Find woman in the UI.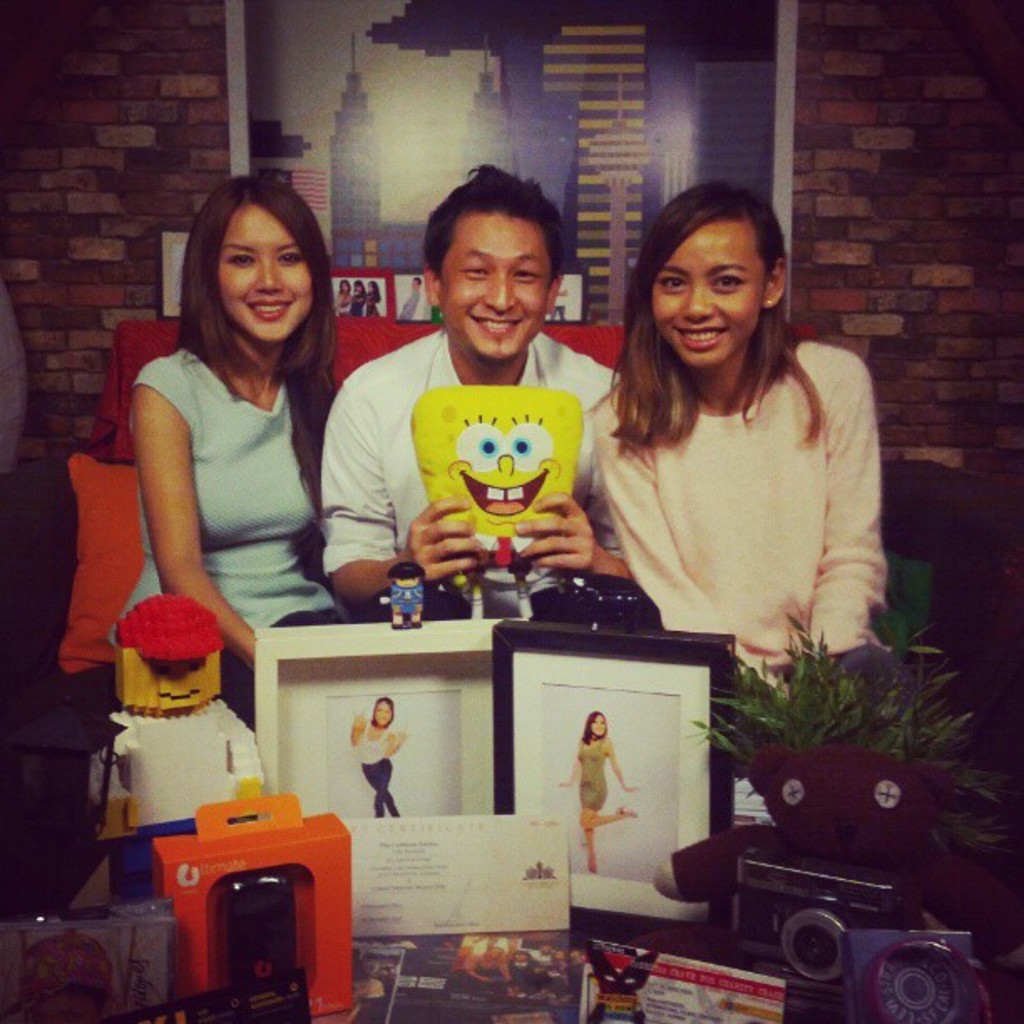
UI element at <bbox>589, 181, 922, 778</bbox>.
